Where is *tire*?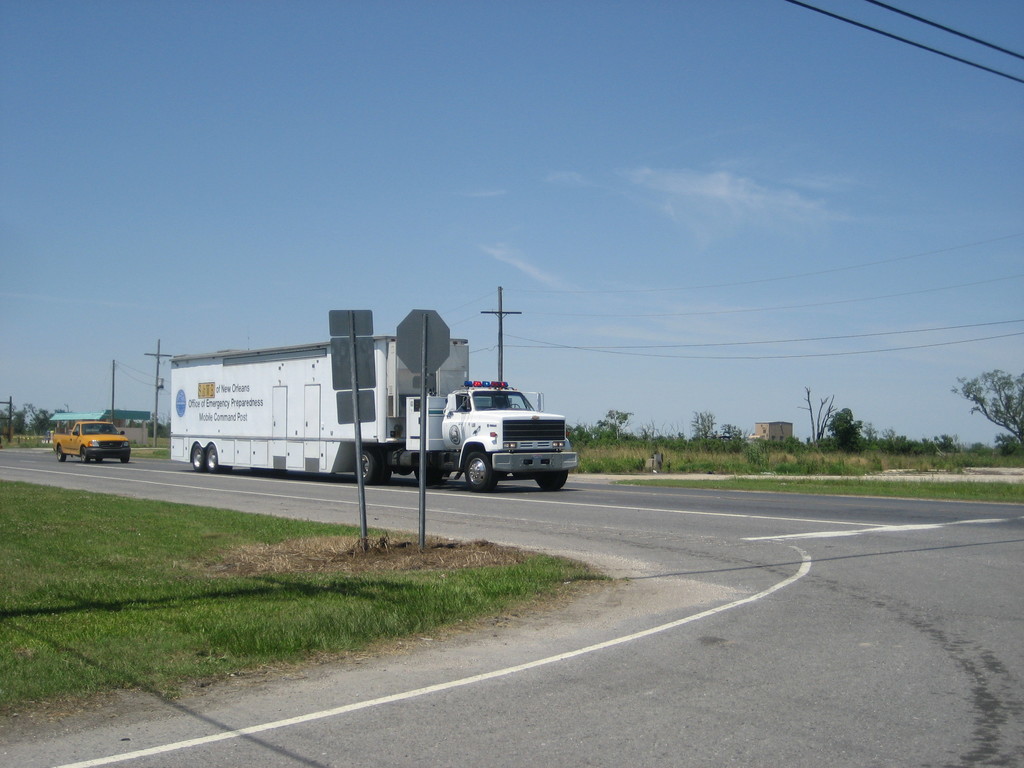
(349,450,376,484).
